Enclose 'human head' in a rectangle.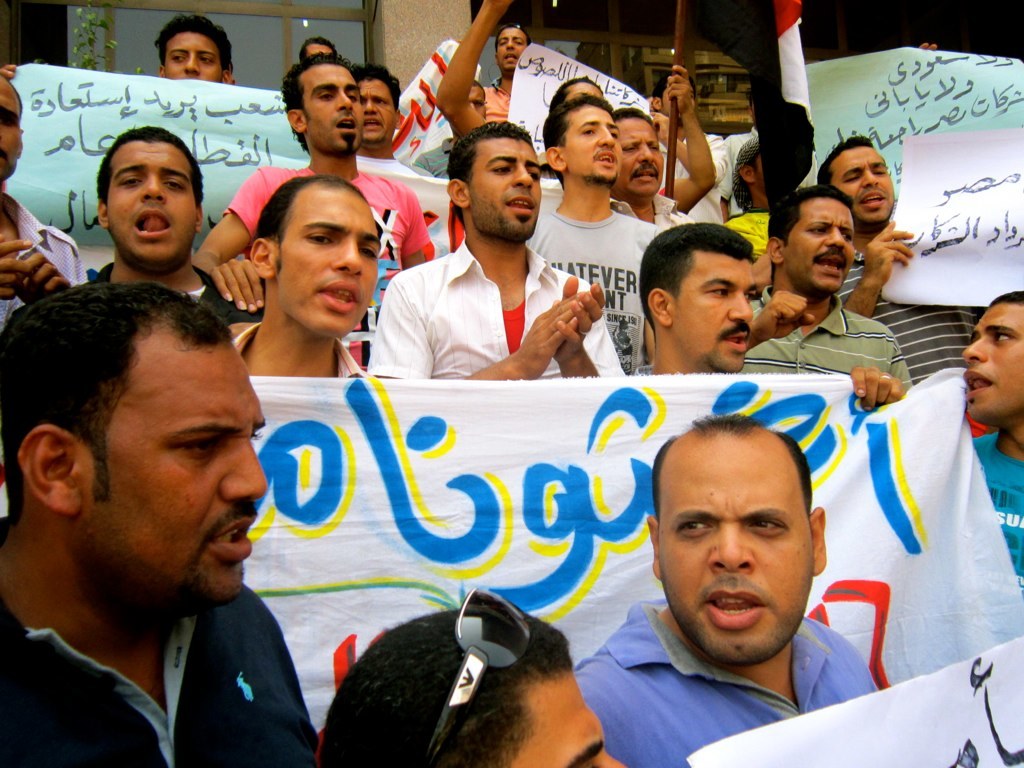
[left=0, top=279, right=269, bottom=611].
